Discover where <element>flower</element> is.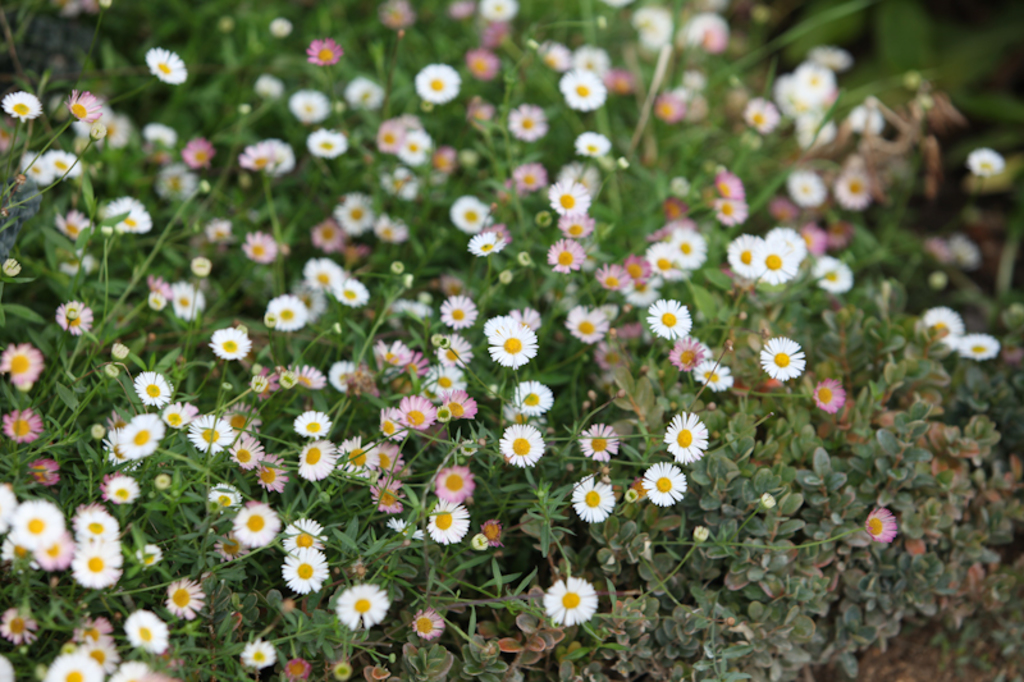
Discovered at region(52, 210, 101, 238).
